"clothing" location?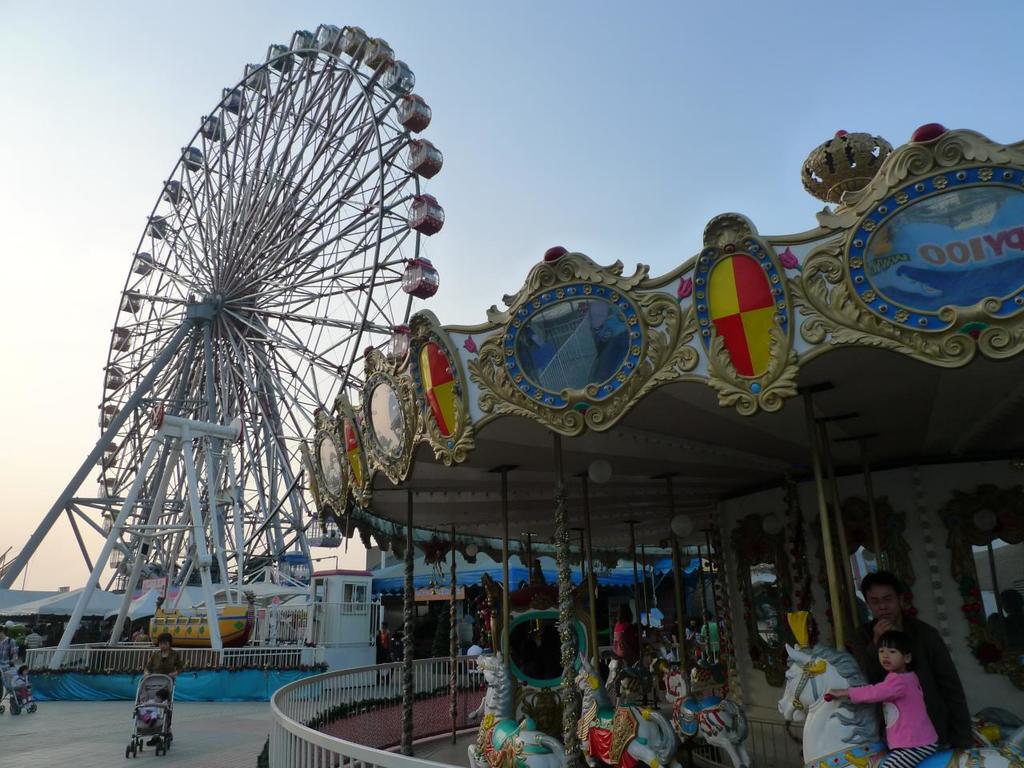
[x1=141, y1=648, x2=186, y2=686]
